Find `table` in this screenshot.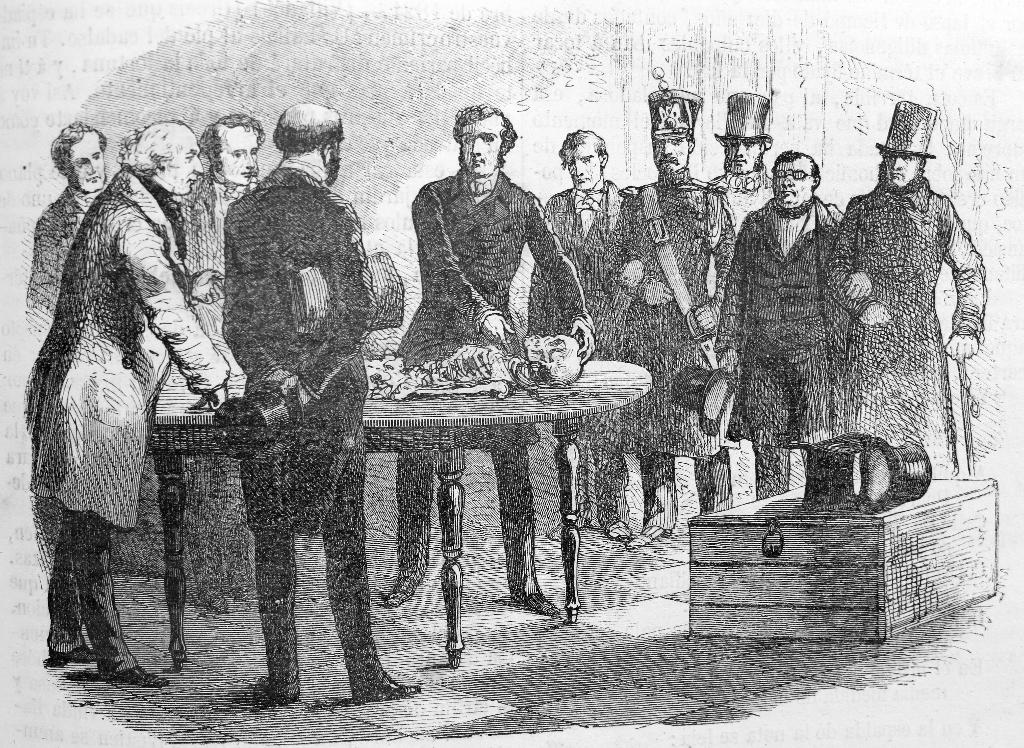
The bounding box for `table` is [x1=141, y1=356, x2=652, y2=671].
